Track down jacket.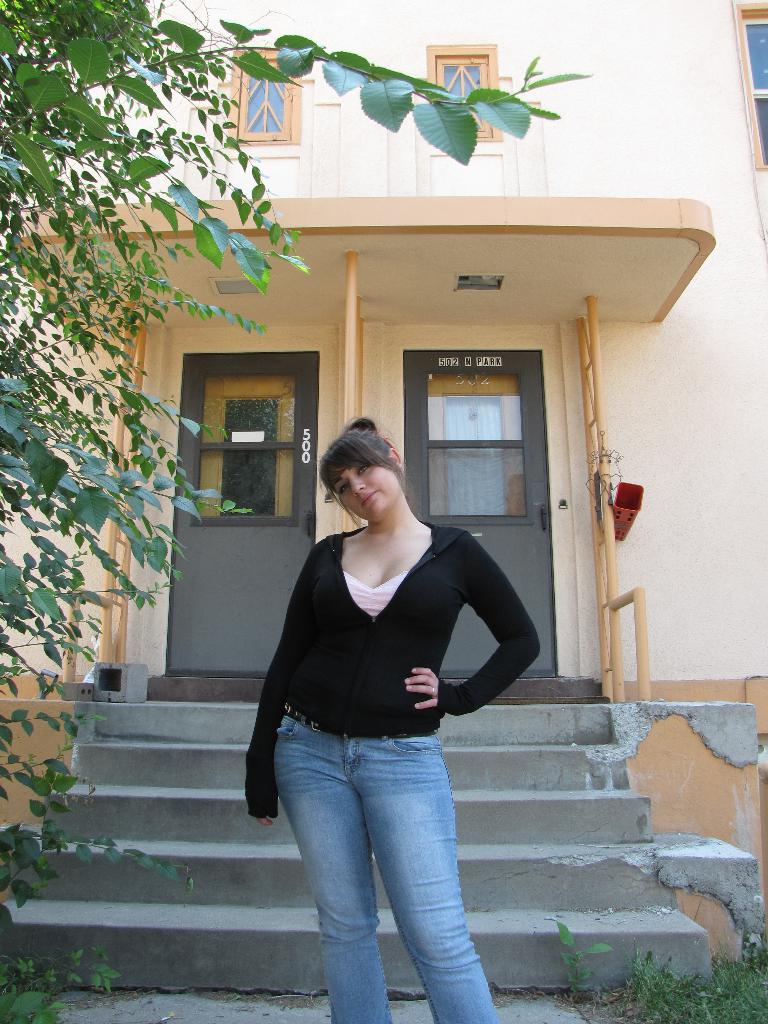
Tracked to (left=239, top=486, right=533, bottom=792).
